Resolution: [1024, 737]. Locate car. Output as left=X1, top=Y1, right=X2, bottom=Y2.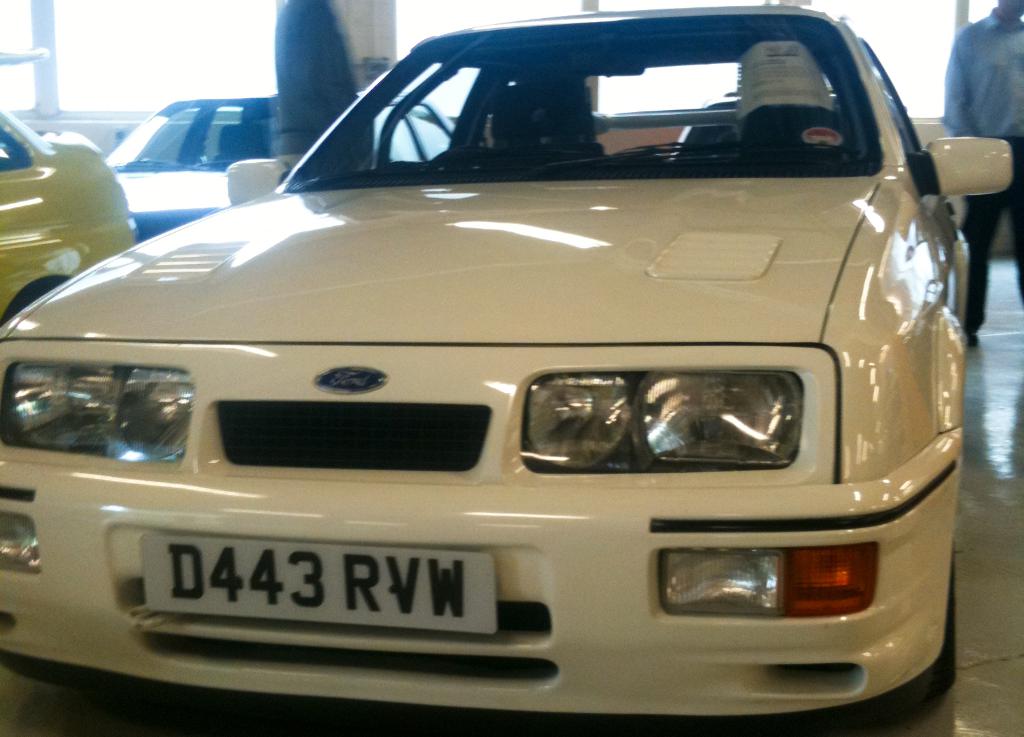
left=0, top=0, right=1021, bottom=736.
